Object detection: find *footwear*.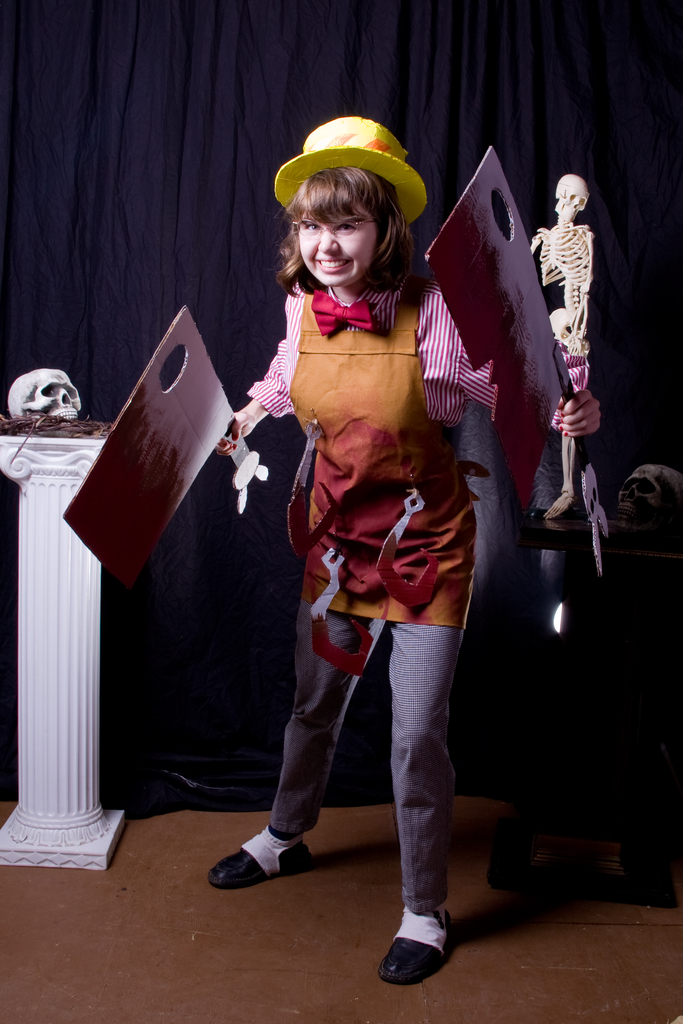
202:847:311:891.
